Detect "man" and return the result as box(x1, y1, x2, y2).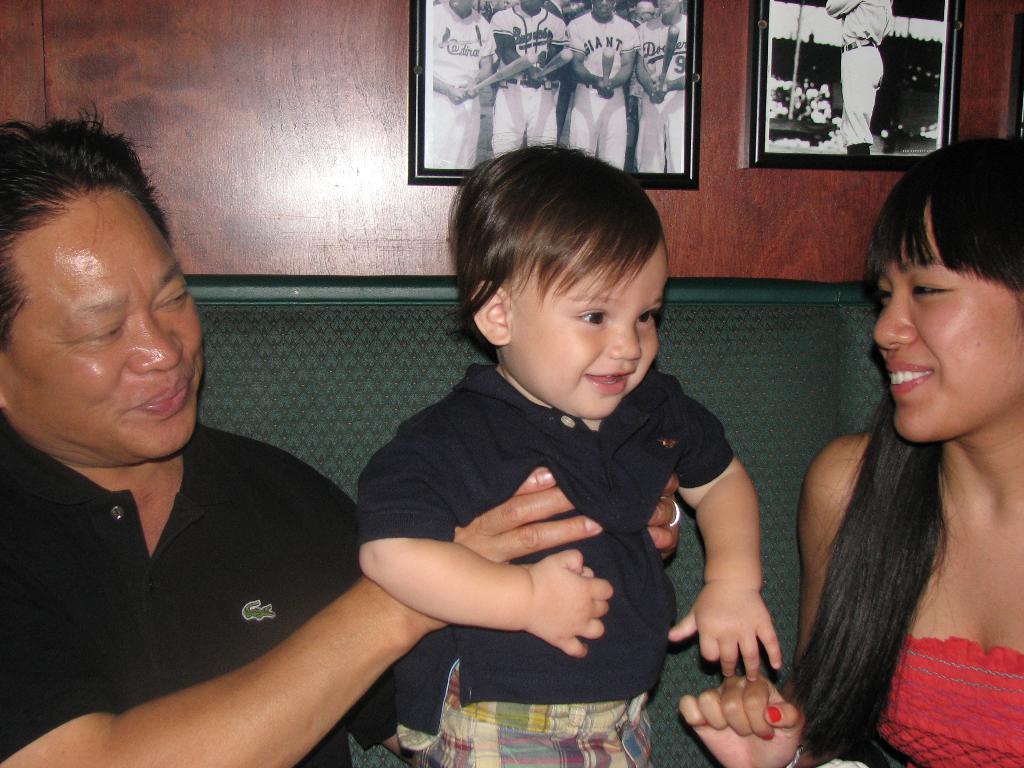
box(488, 0, 570, 156).
